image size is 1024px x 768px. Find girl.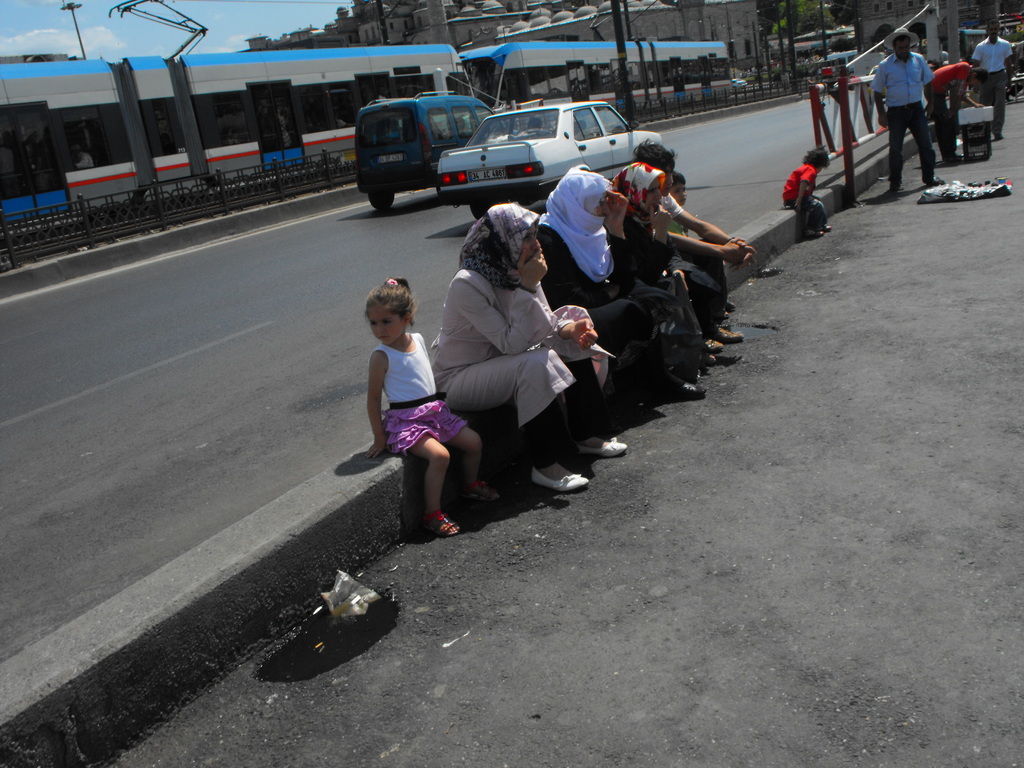
bbox=(366, 276, 498, 538).
